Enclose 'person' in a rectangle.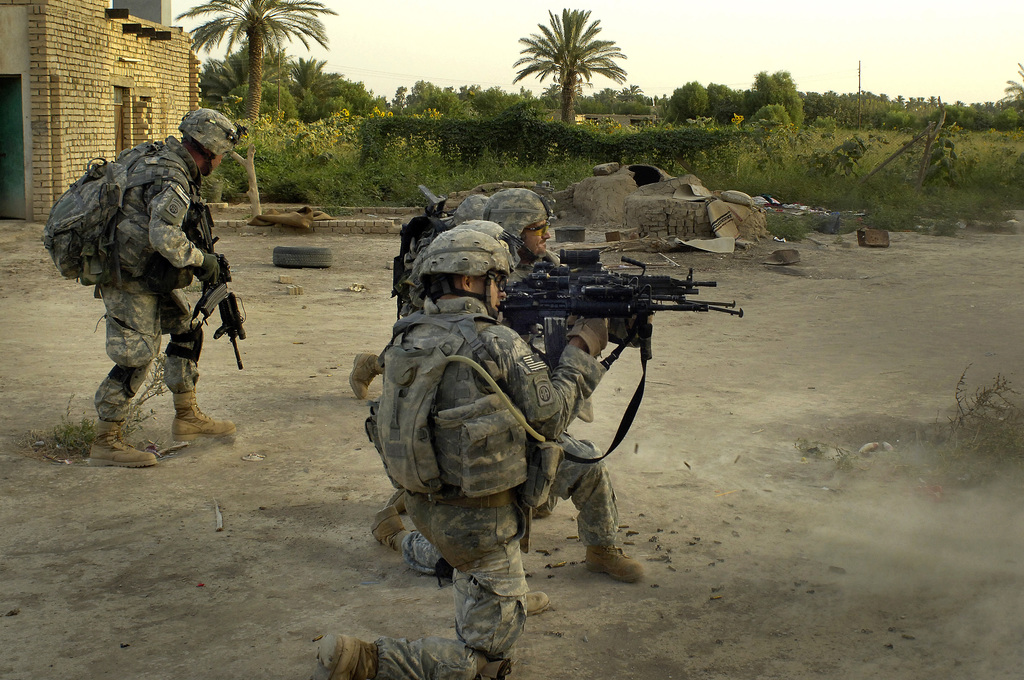
crop(371, 219, 648, 578).
